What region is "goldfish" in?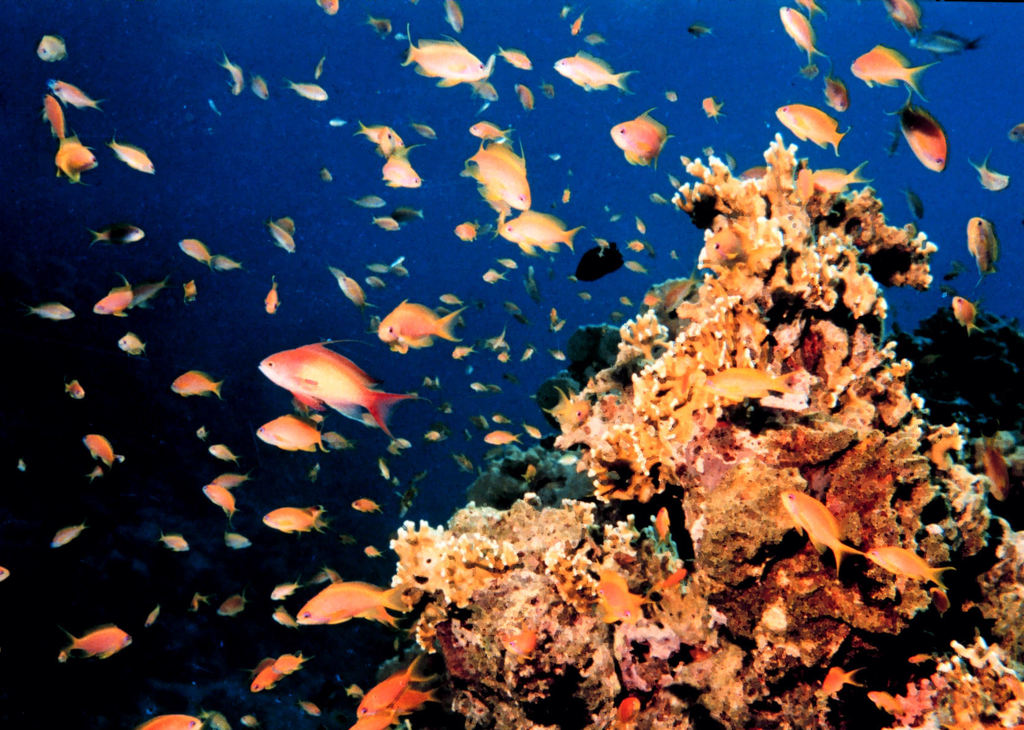
x1=779 y1=4 x2=828 y2=65.
